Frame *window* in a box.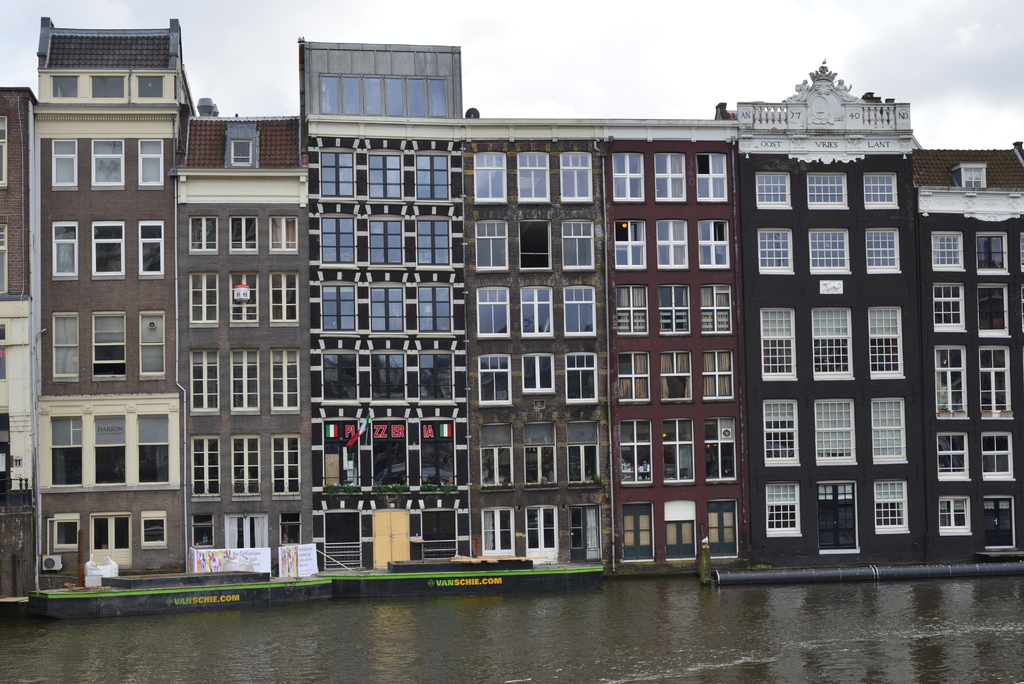
bbox=(938, 494, 972, 521).
